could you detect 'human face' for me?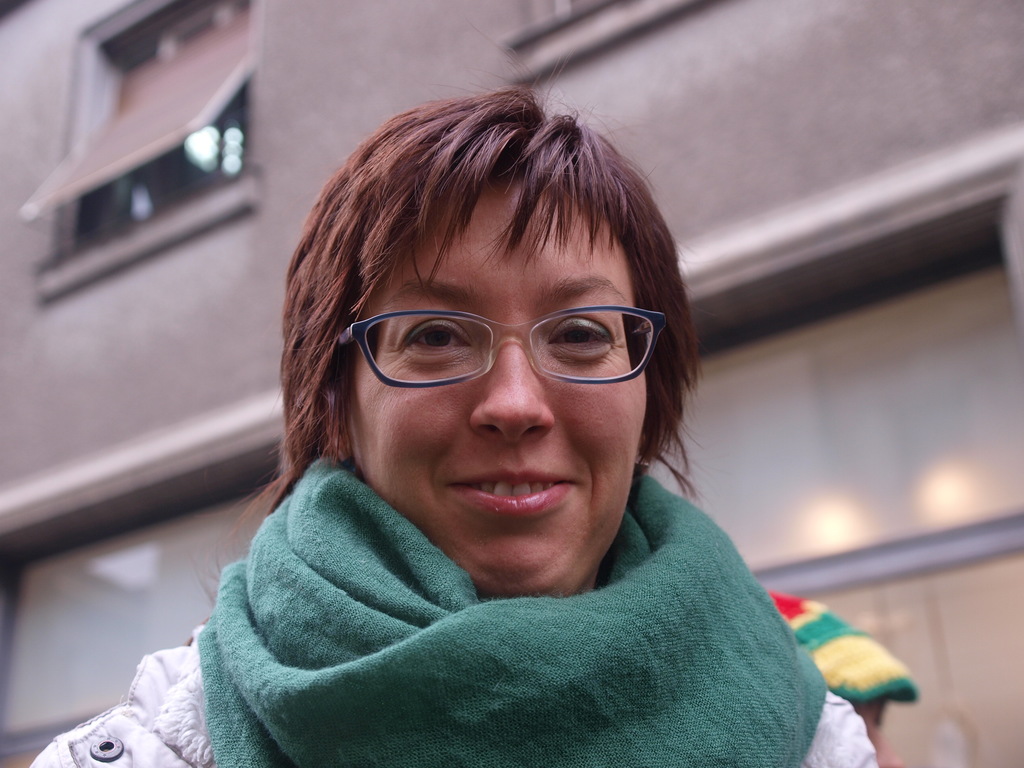
Detection result: (left=341, top=172, right=669, bottom=600).
